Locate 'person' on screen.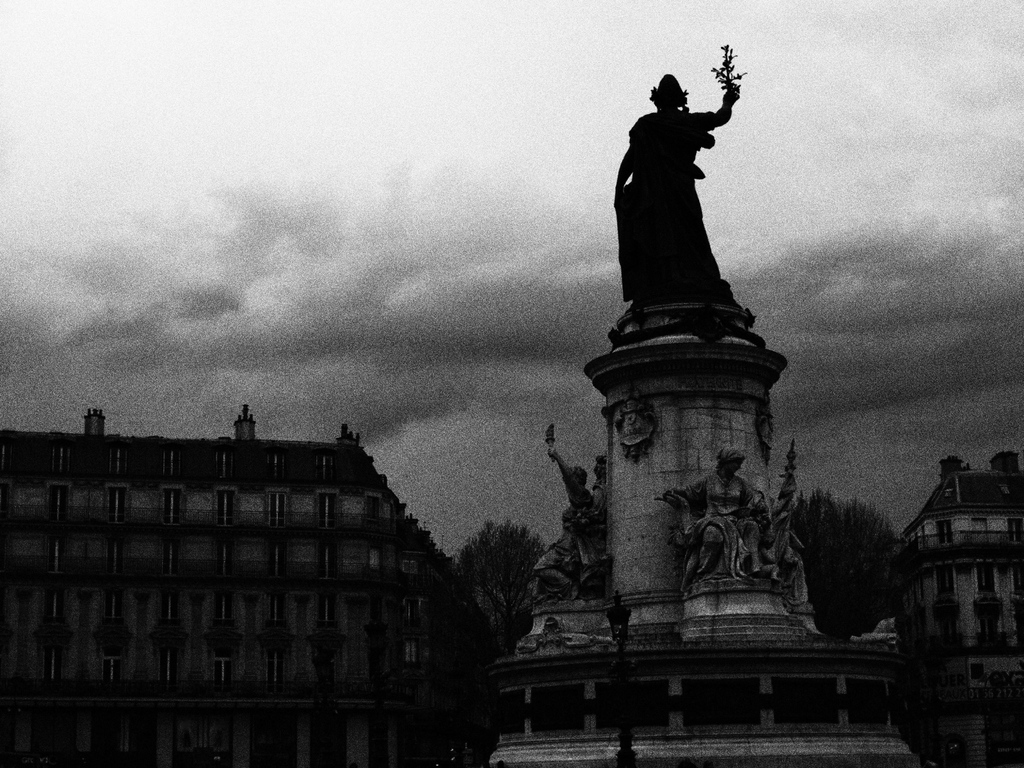
On screen at BBox(531, 438, 610, 610).
